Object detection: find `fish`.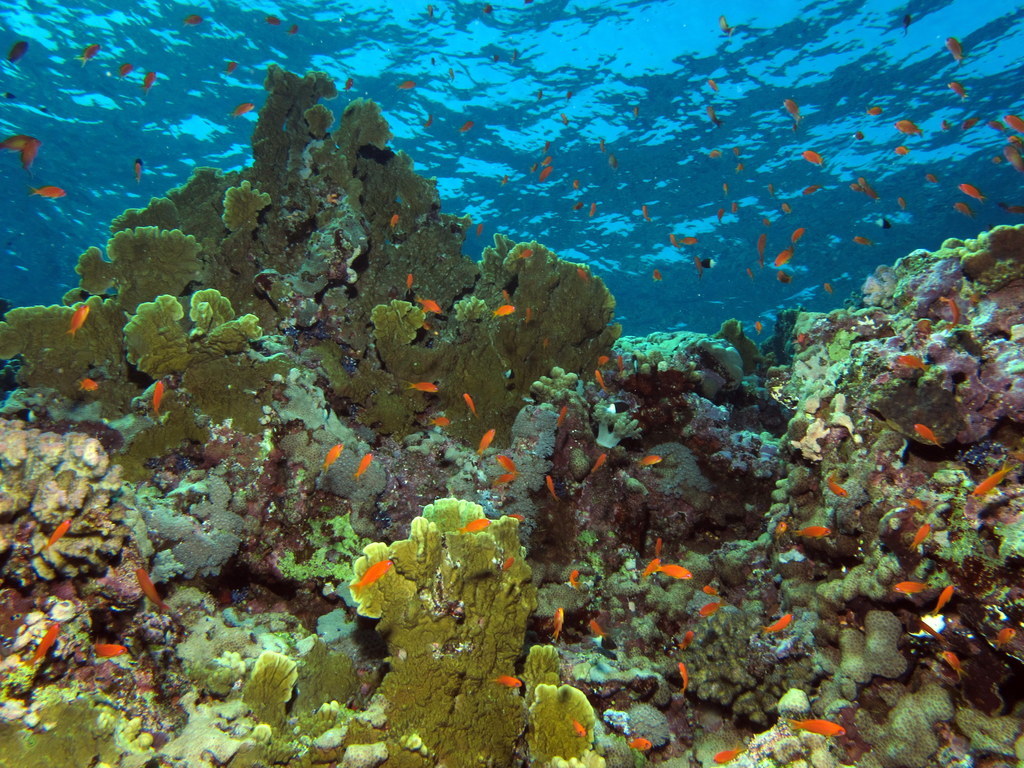
x1=929 y1=176 x2=937 y2=181.
